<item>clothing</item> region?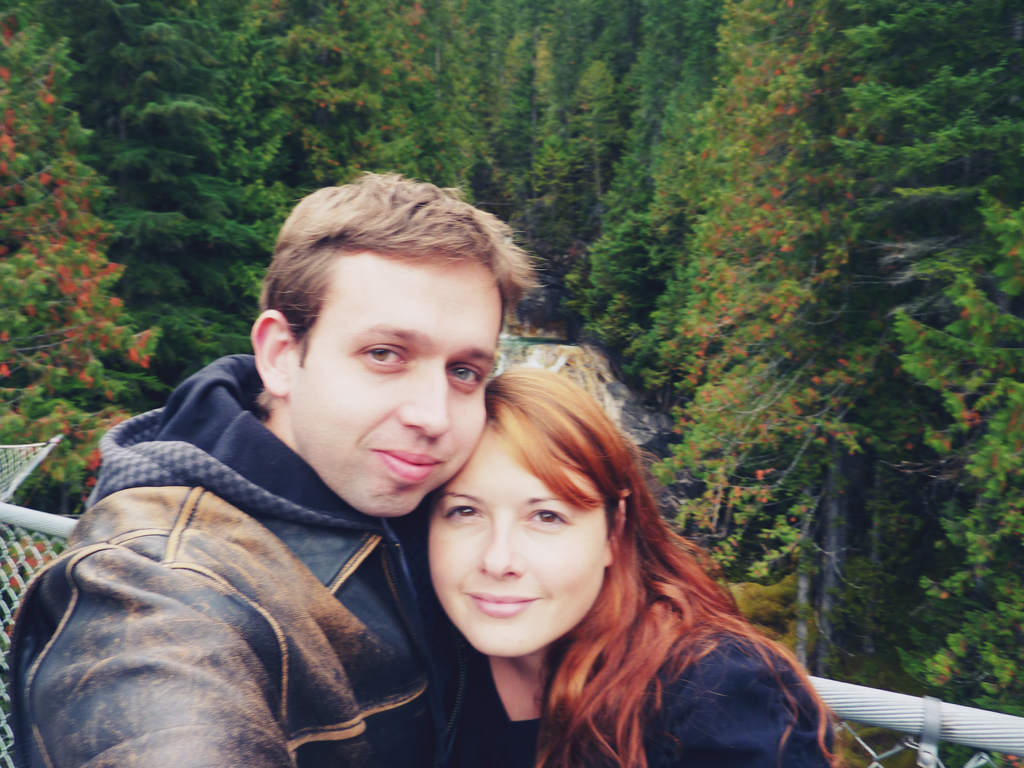
box=[465, 571, 831, 767]
